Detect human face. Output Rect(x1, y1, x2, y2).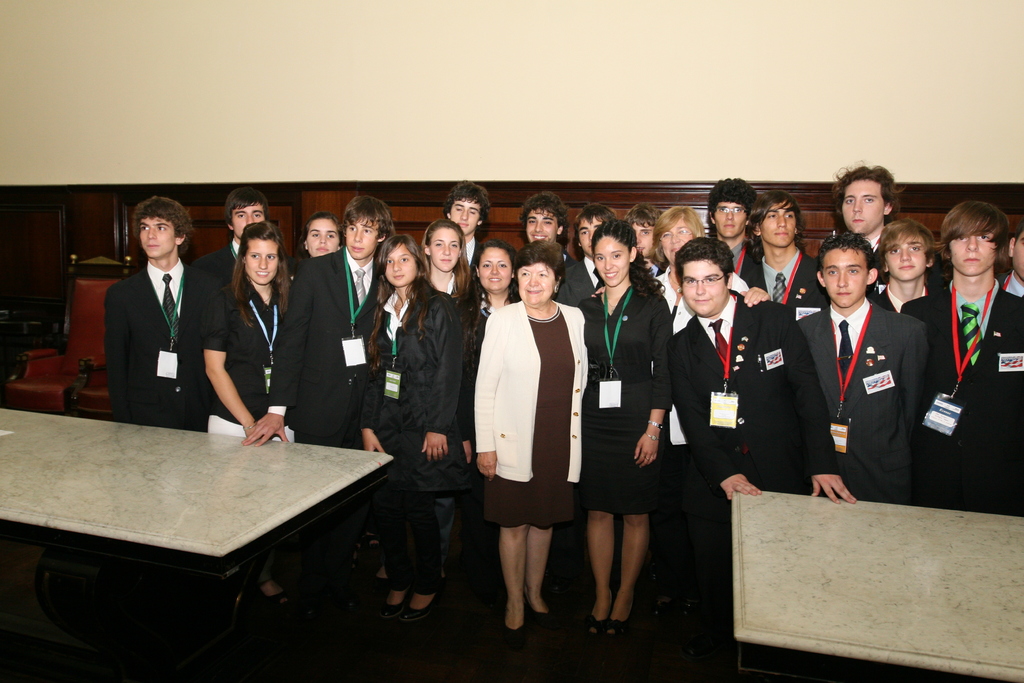
Rect(600, 238, 635, 281).
